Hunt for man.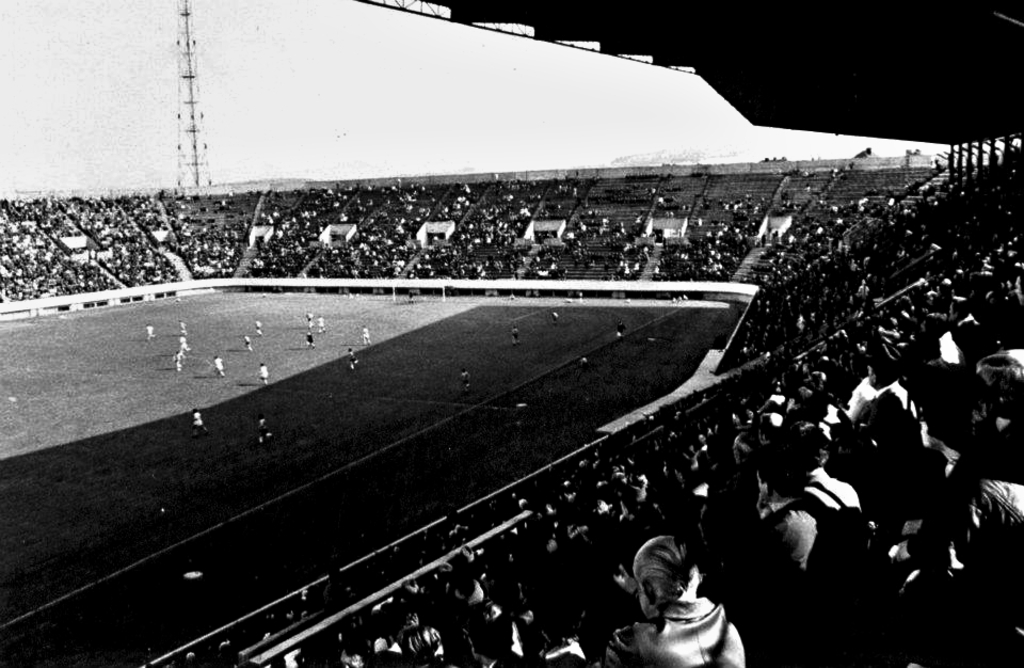
Hunted down at 580 361 591 369.
